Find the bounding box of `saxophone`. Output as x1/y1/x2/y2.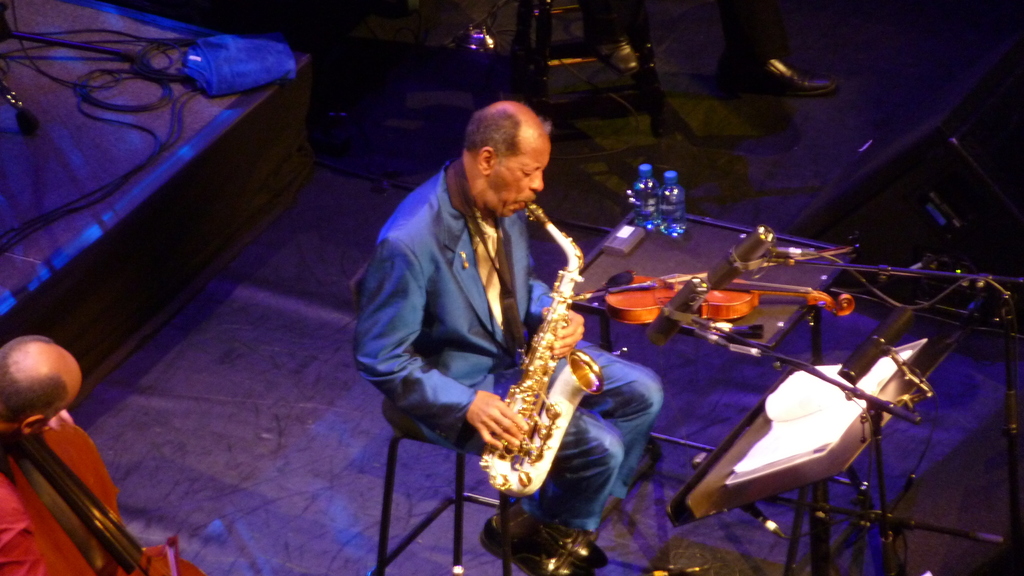
475/196/604/499.
